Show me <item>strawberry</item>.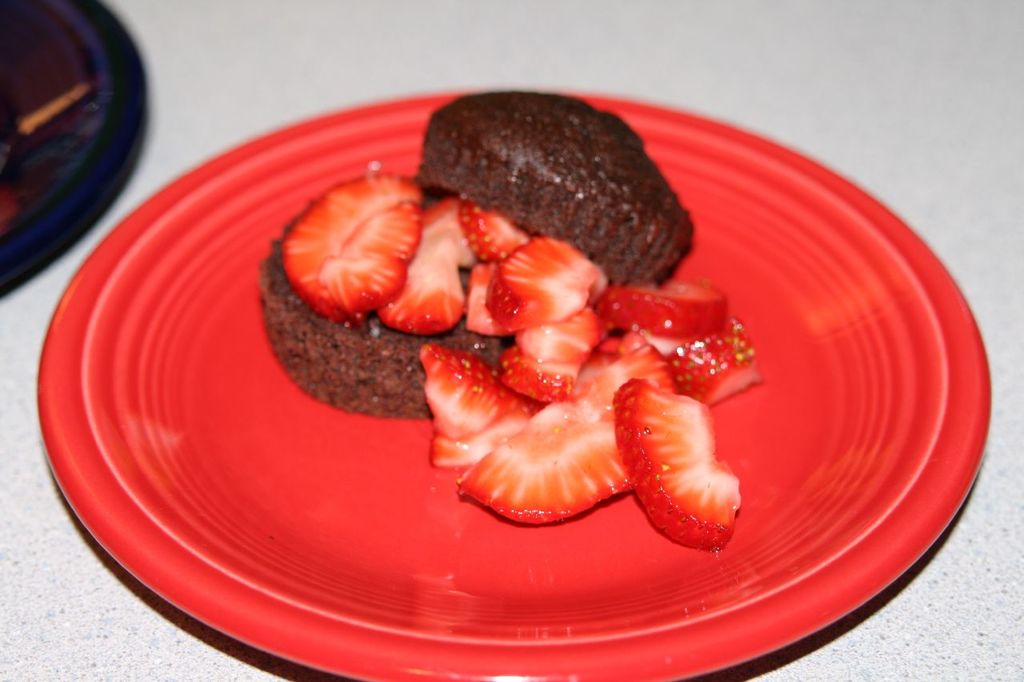
<item>strawberry</item> is here: 454,193,533,265.
